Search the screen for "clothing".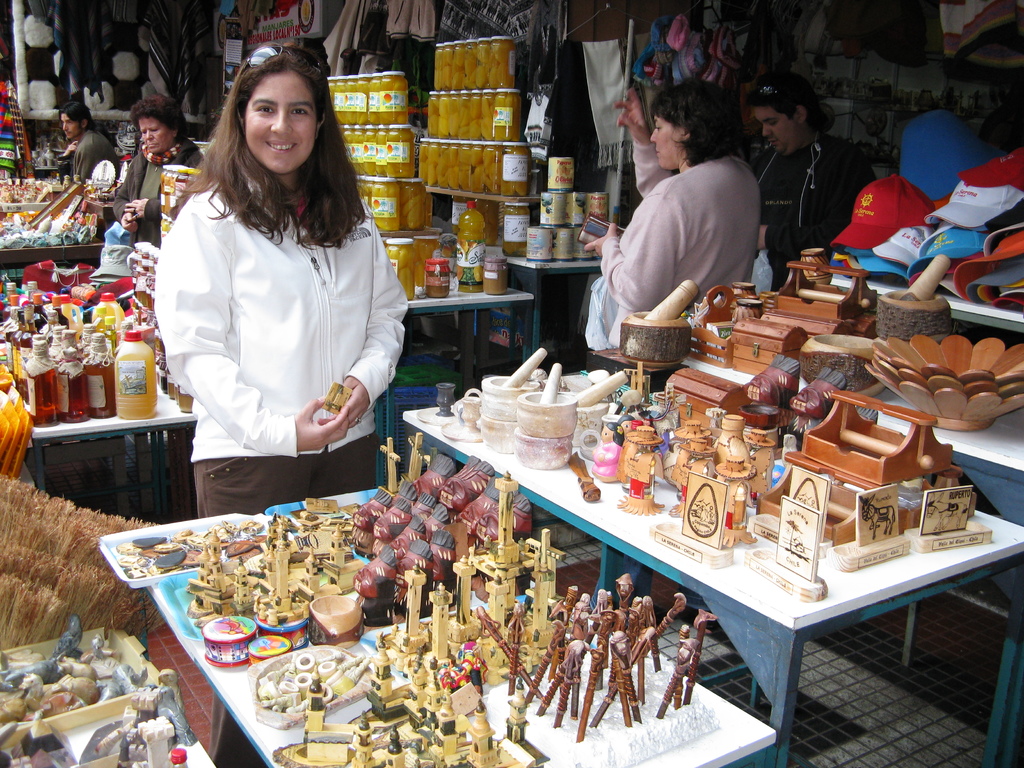
Found at bbox=[110, 138, 204, 246].
